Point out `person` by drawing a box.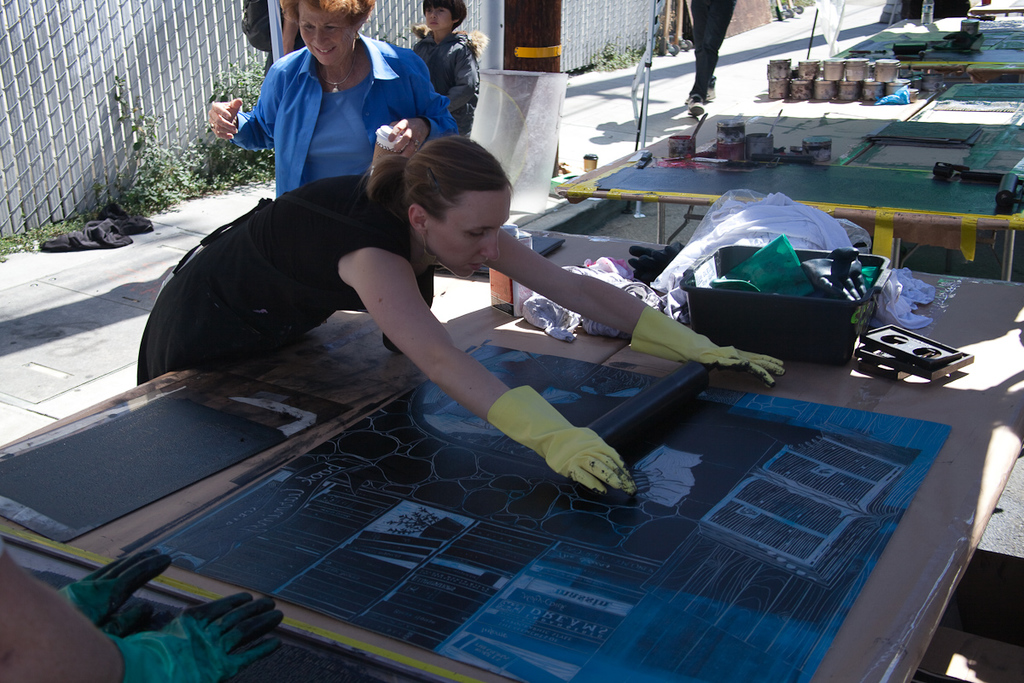
x1=0, y1=537, x2=287, y2=682.
